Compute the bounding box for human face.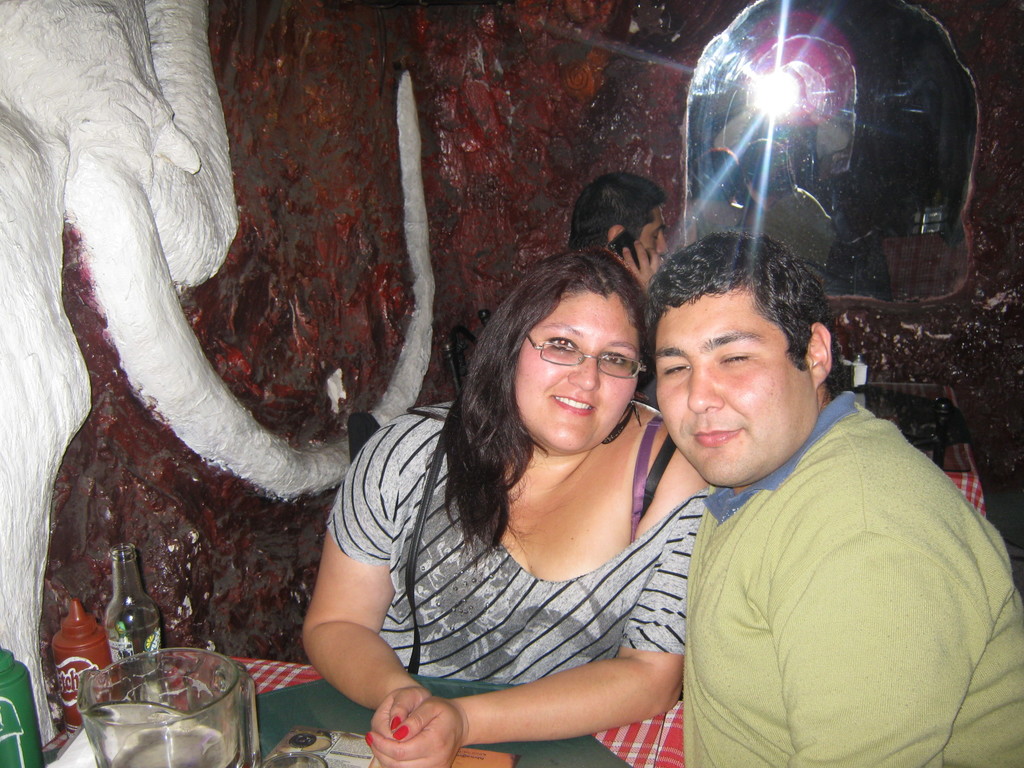
<region>654, 291, 818, 488</region>.
